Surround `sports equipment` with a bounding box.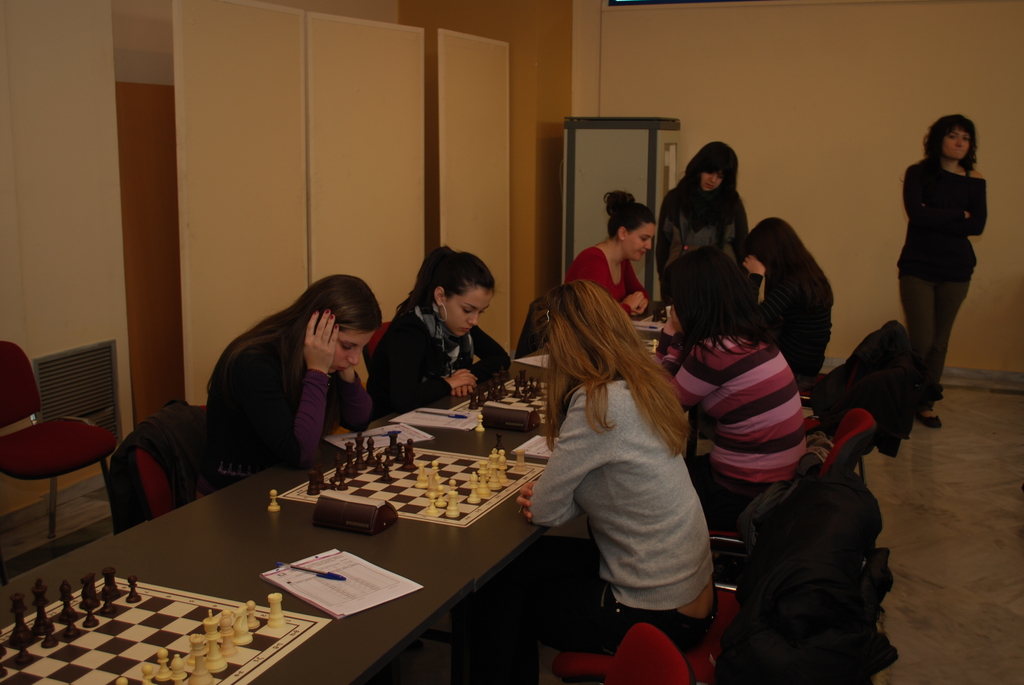
rect(266, 487, 284, 514).
